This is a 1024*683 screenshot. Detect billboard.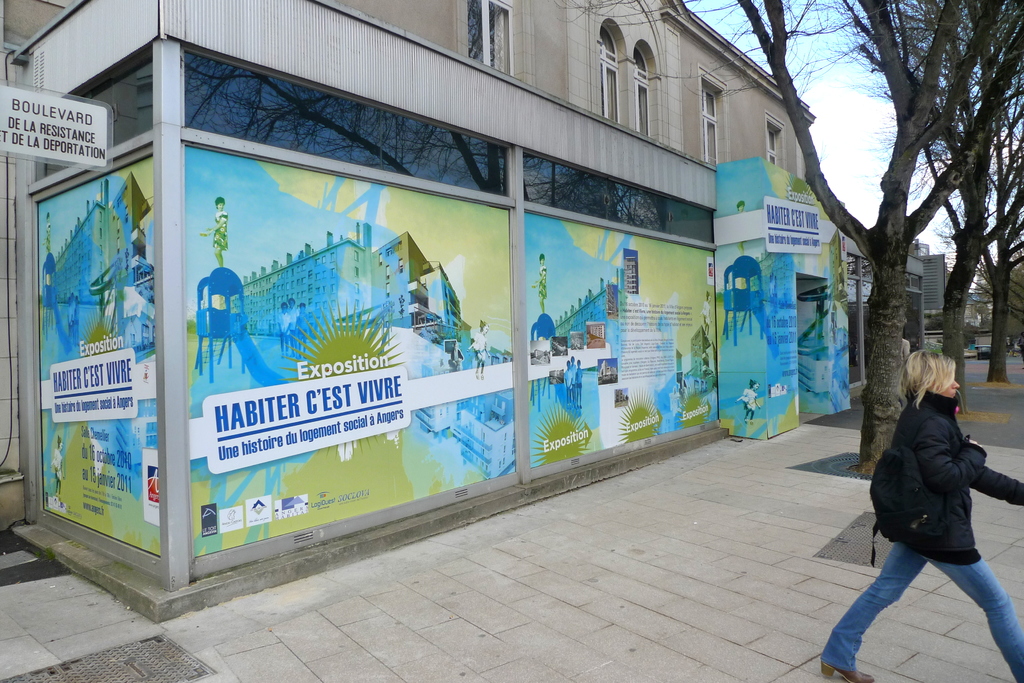
crop(520, 204, 717, 469).
